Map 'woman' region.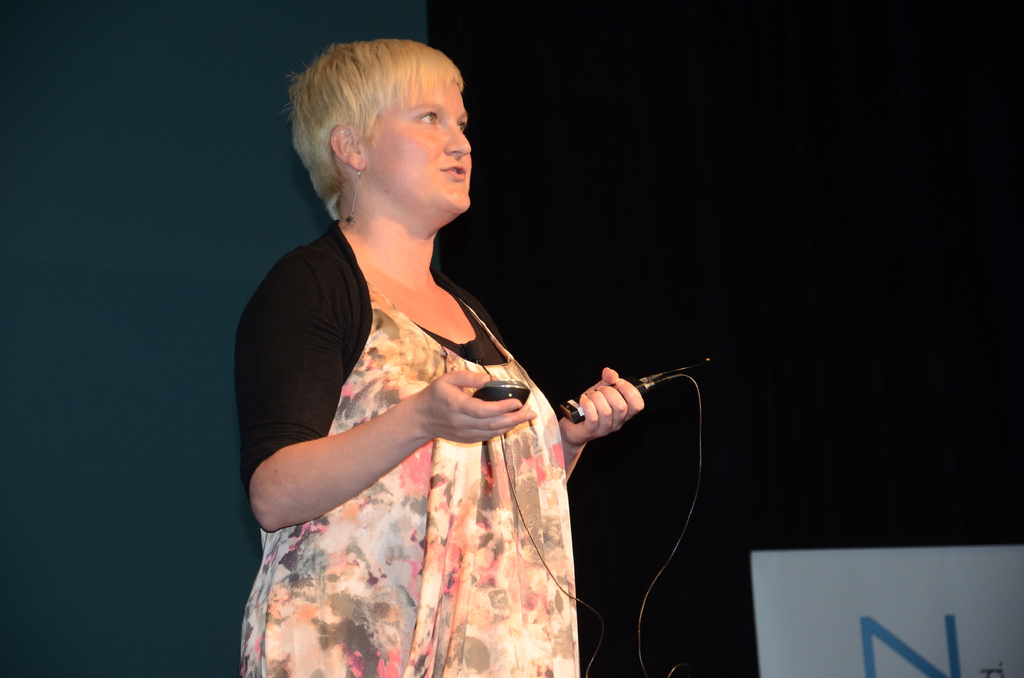
Mapped to locate(240, 15, 589, 677).
